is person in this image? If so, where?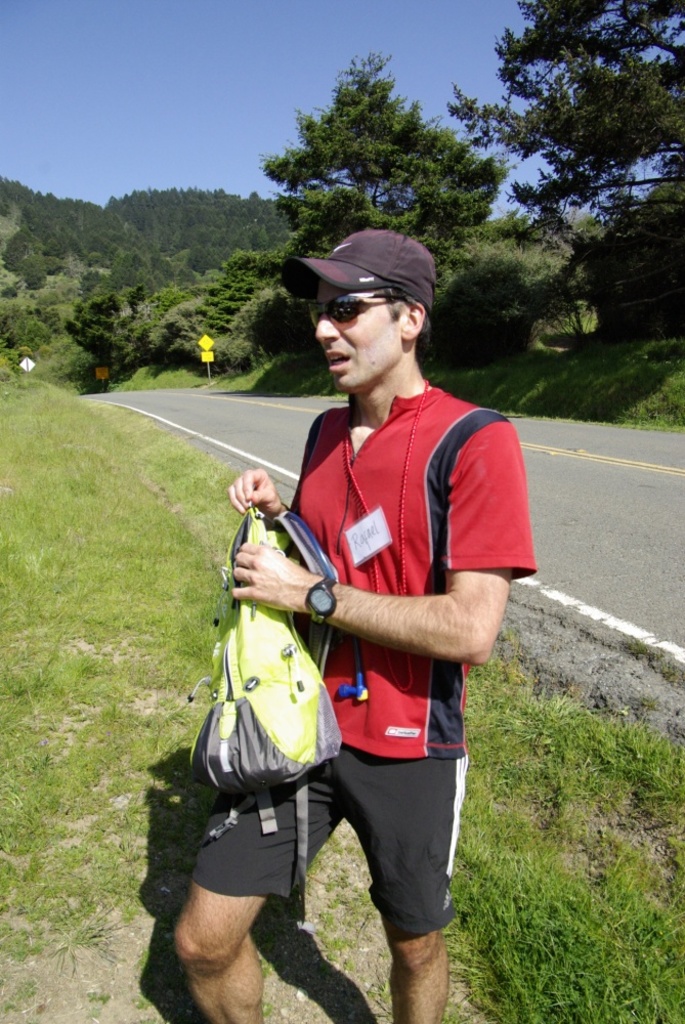
Yes, at box=[168, 229, 528, 1023].
